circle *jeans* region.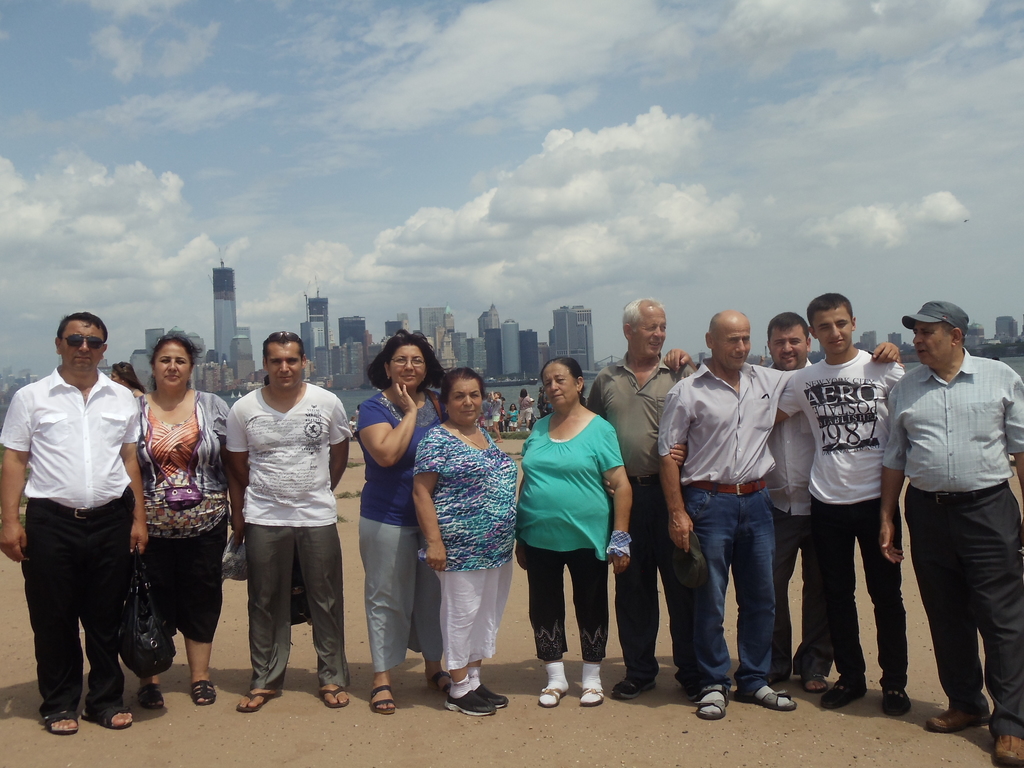
Region: x1=684, y1=483, x2=776, y2=692.
